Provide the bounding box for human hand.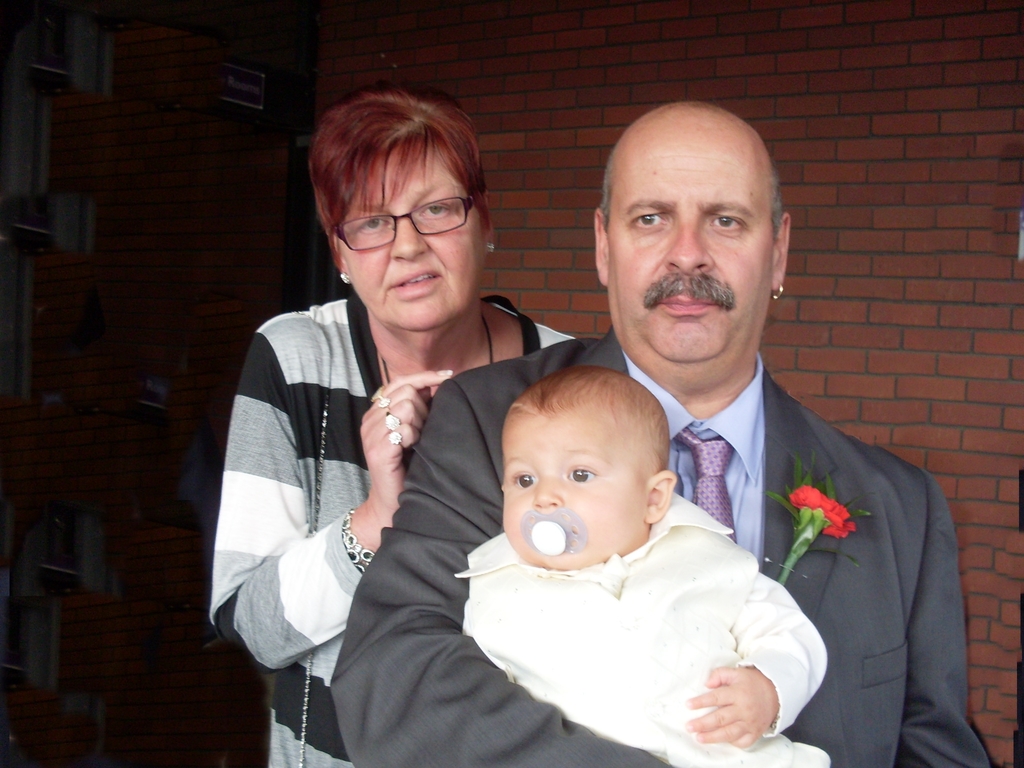
685,664,781,749.
